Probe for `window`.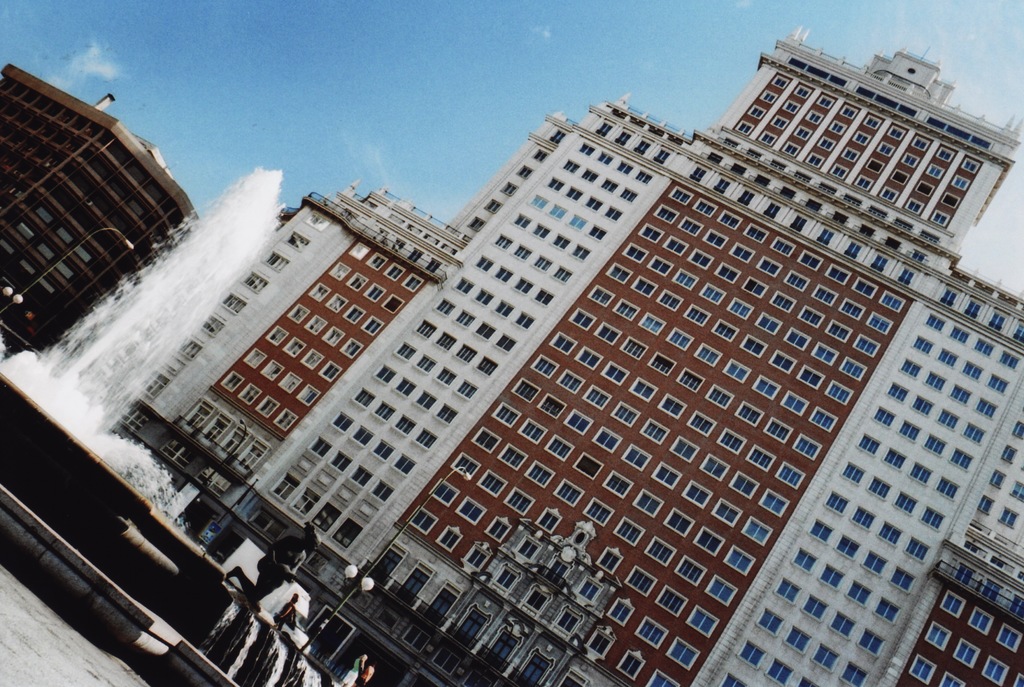
Probe result: 868:159:881:172.
